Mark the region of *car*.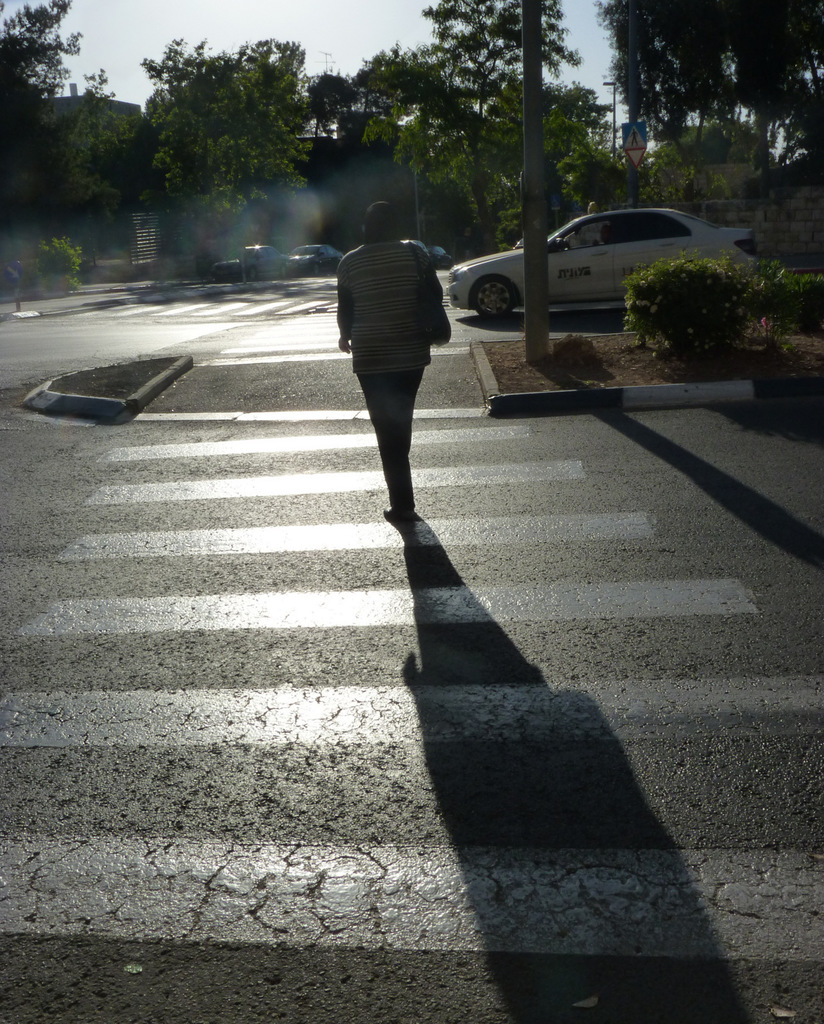
Region: (276,240,340,287).
